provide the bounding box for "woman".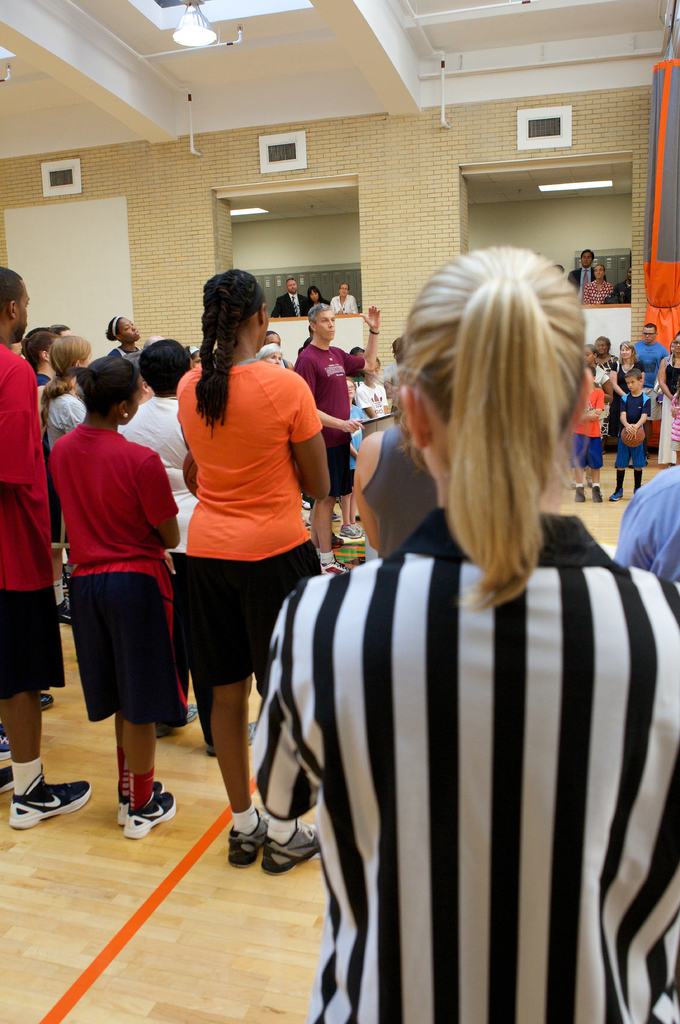
Rect(658, 334, 679, 466).
